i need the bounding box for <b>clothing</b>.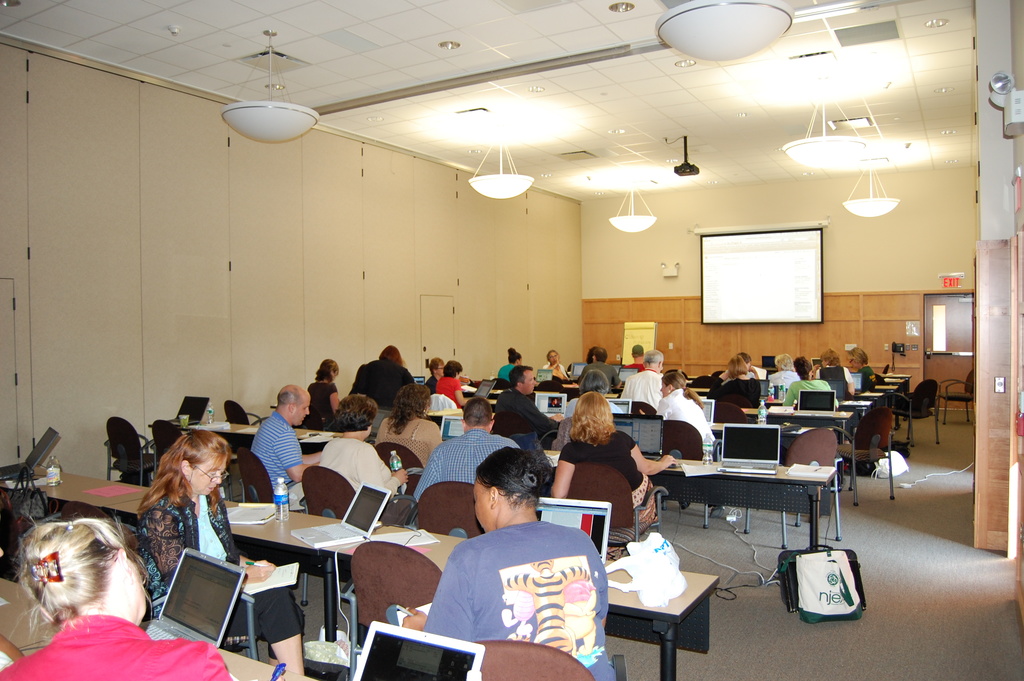
Here it is: (x1=346, y1=349, x2=423, y2=402).
